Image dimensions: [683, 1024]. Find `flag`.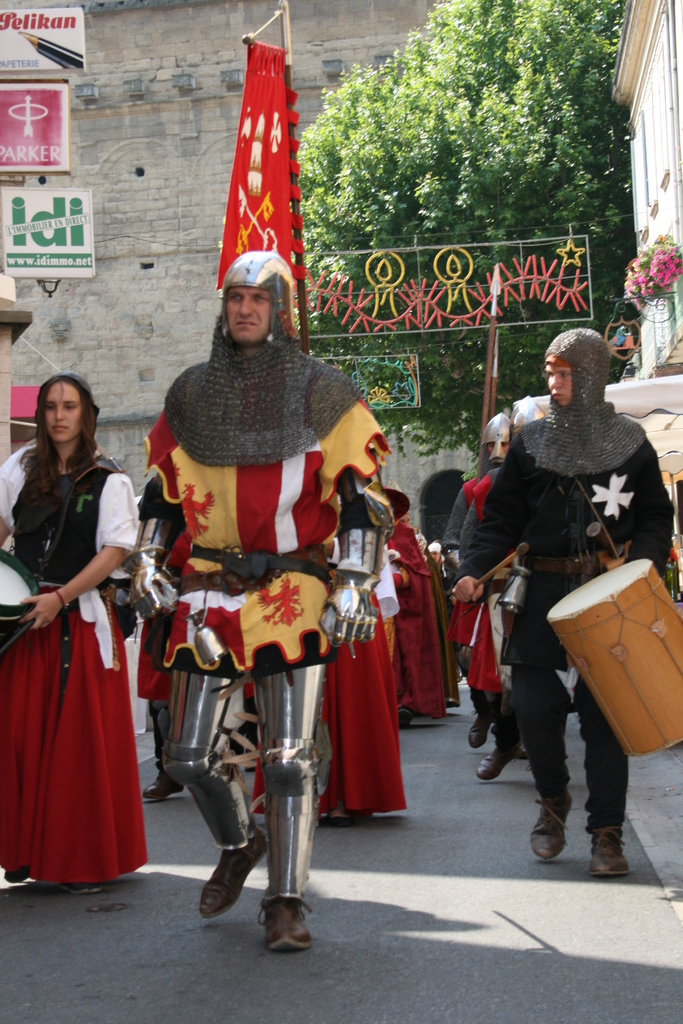
bbox=(211, 47, 306, 319).
